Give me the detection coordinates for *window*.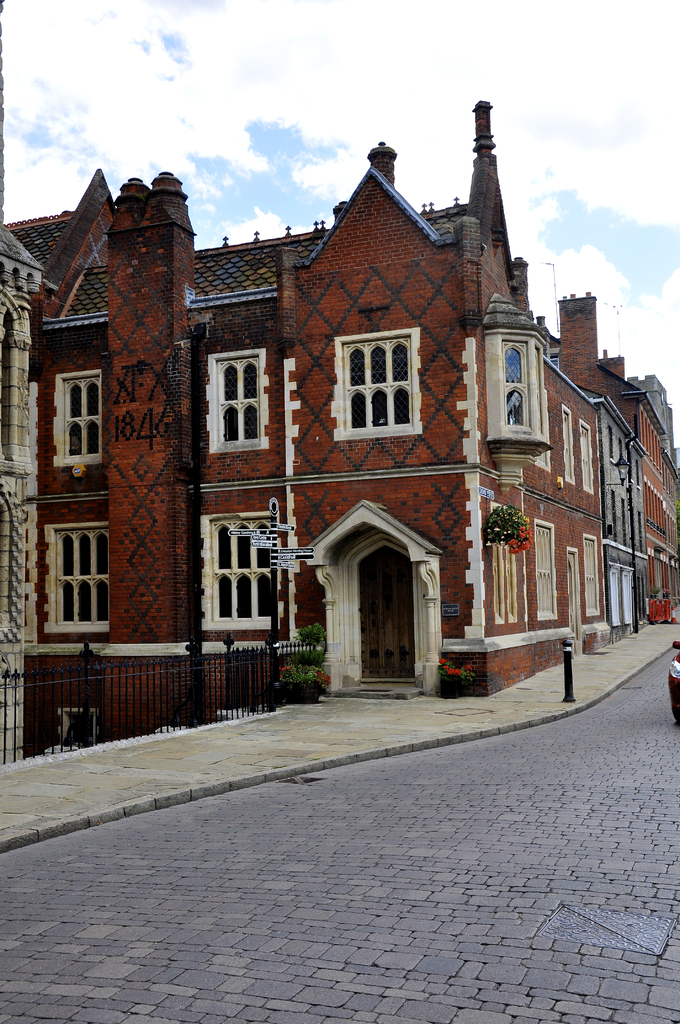
BBox(579, 419, 593, 495).
